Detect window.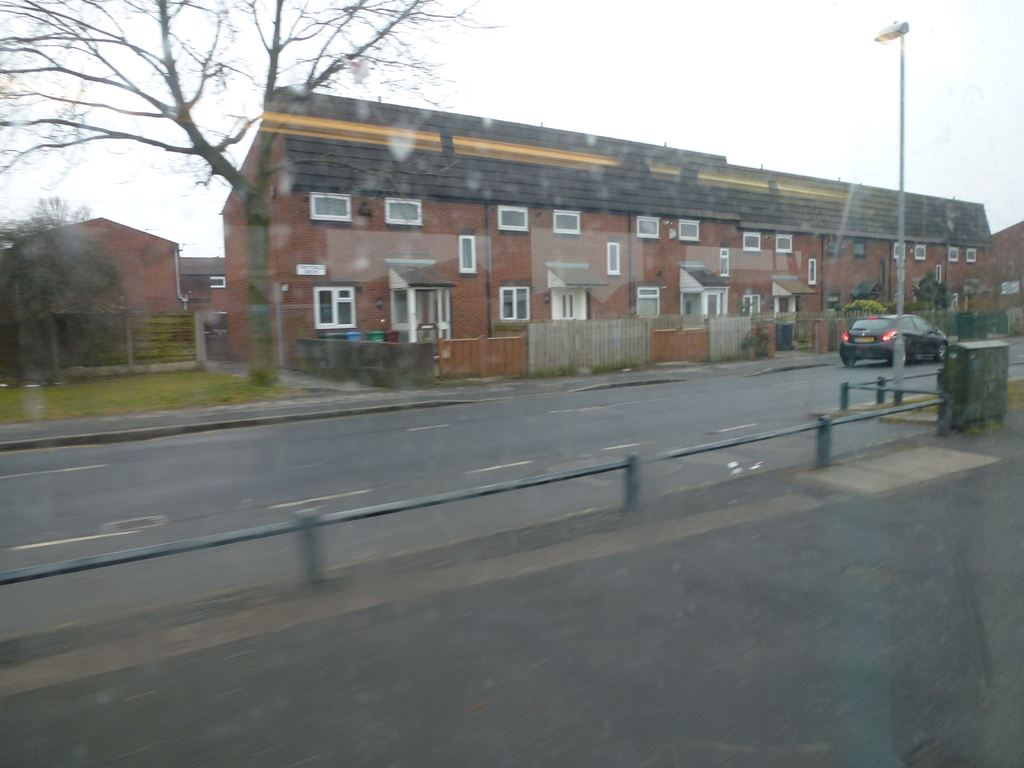
Detected at bbox=[636, 285, 661, 320].
